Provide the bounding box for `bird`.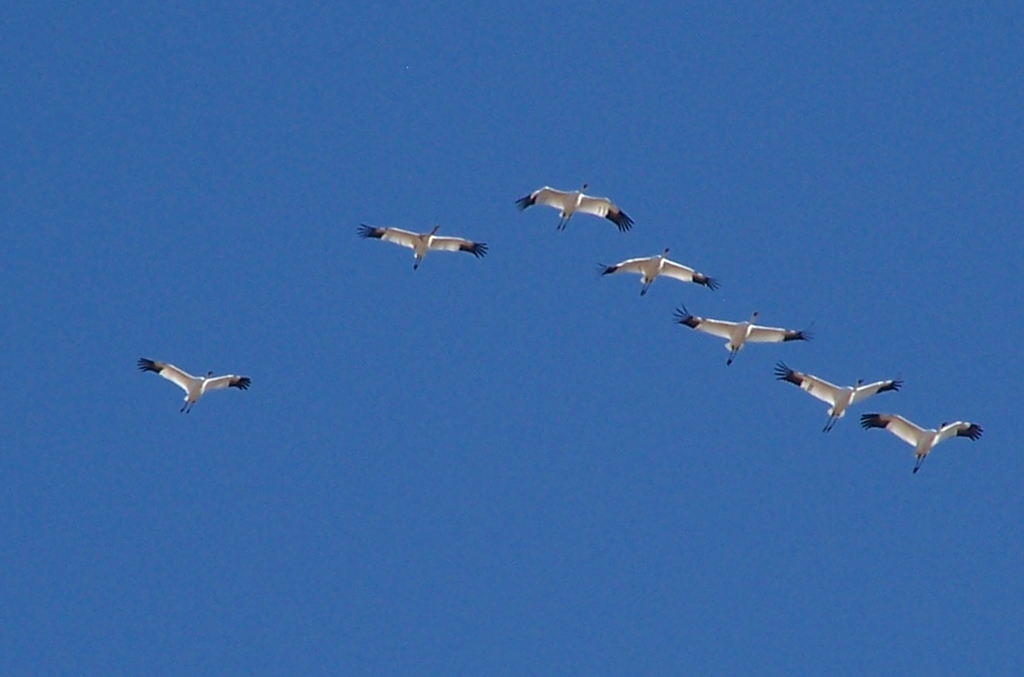
353:219:490:275.
